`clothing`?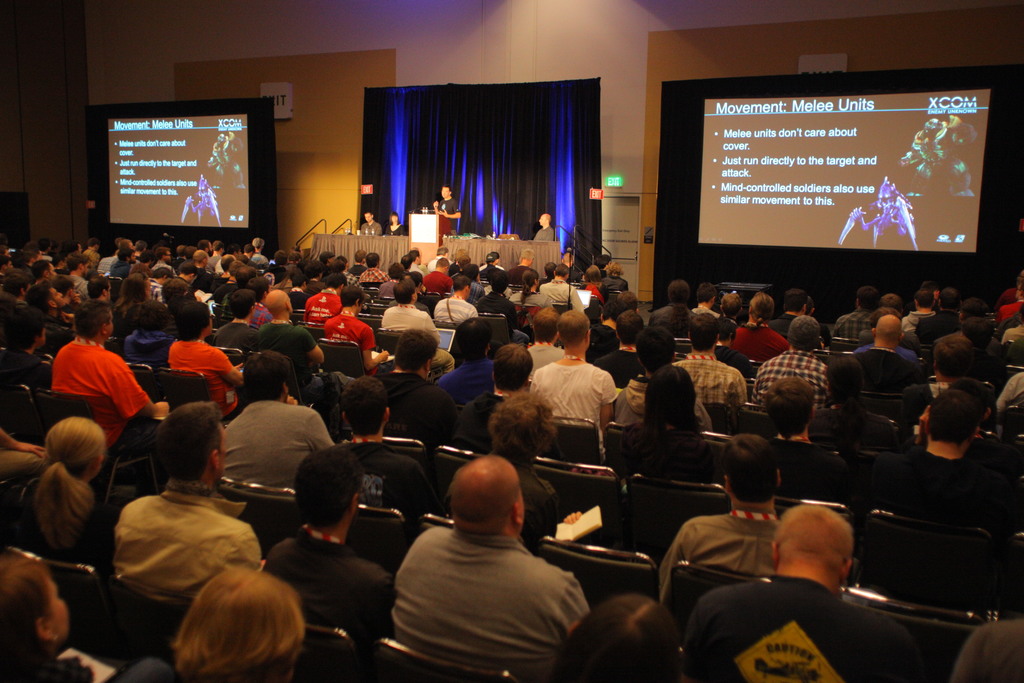
687:575:920:682
